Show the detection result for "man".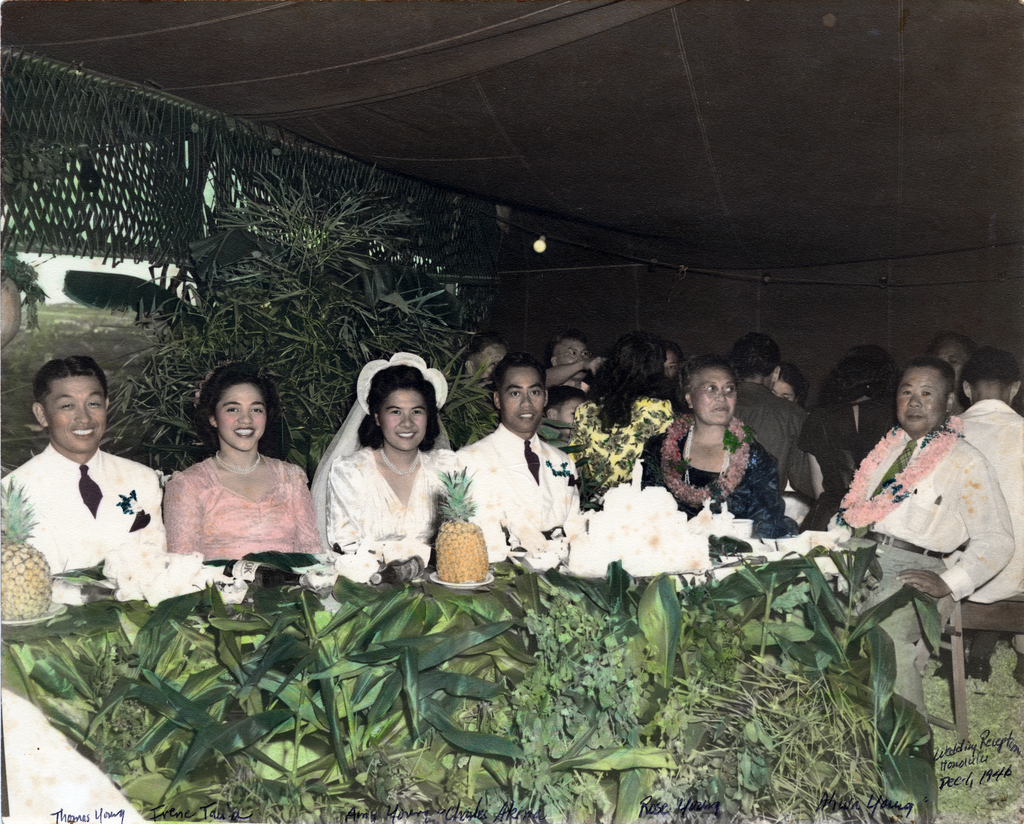
crop(445, 355, 588, 564).
